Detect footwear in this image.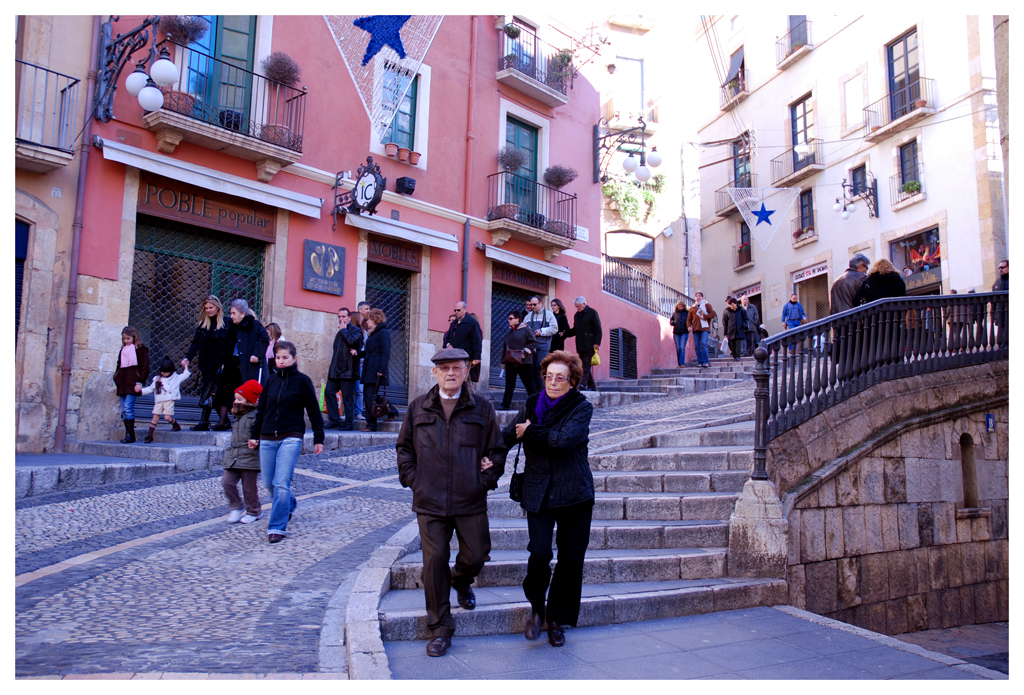
Detection: bbox(227, 507, 262, 523).
